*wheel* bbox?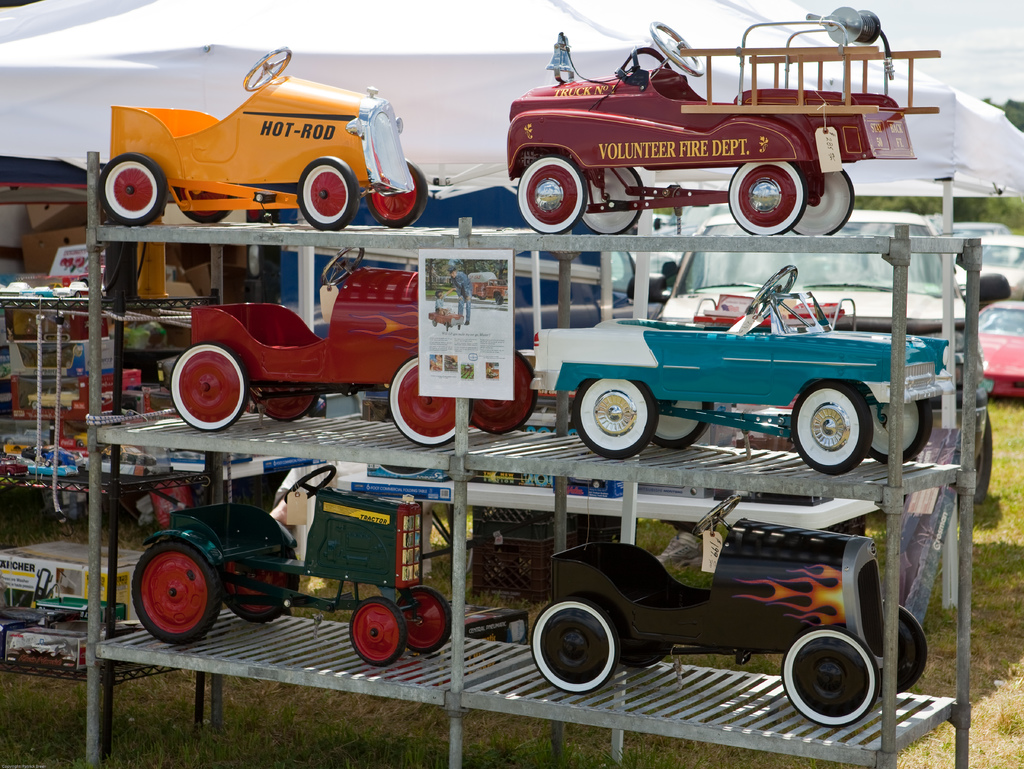
<bbox>728, 161, 808, 234</bbox>
